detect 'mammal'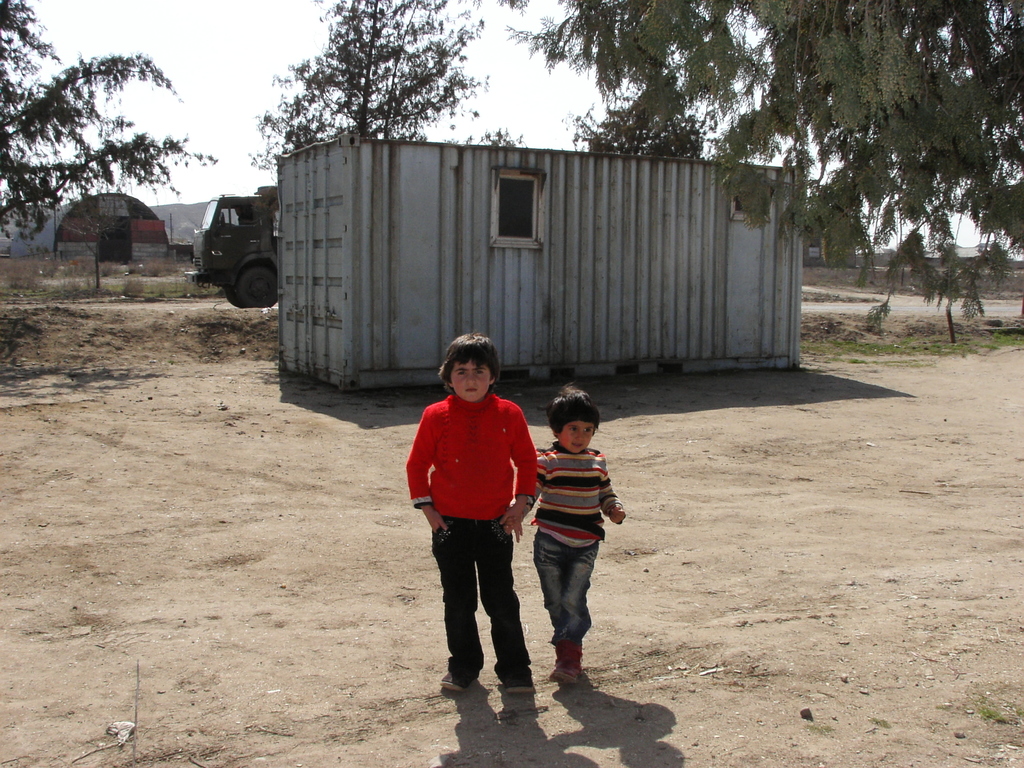
pyautogui.locateOnScreen(403, 332, 538, 717)
